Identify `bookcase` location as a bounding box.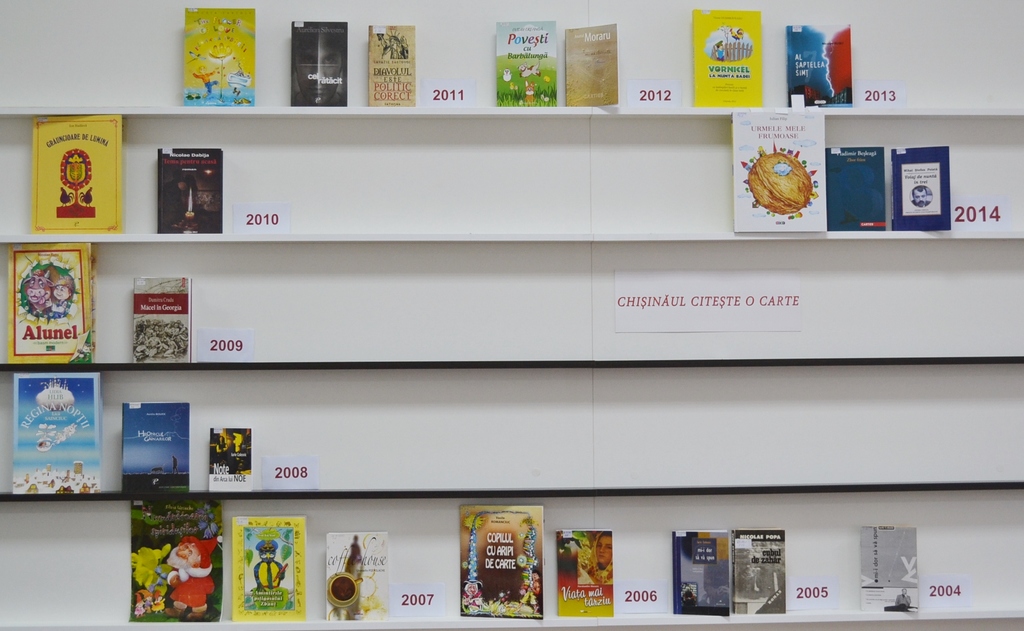
x1=0 y1=0 x2=1023 y2=630.
